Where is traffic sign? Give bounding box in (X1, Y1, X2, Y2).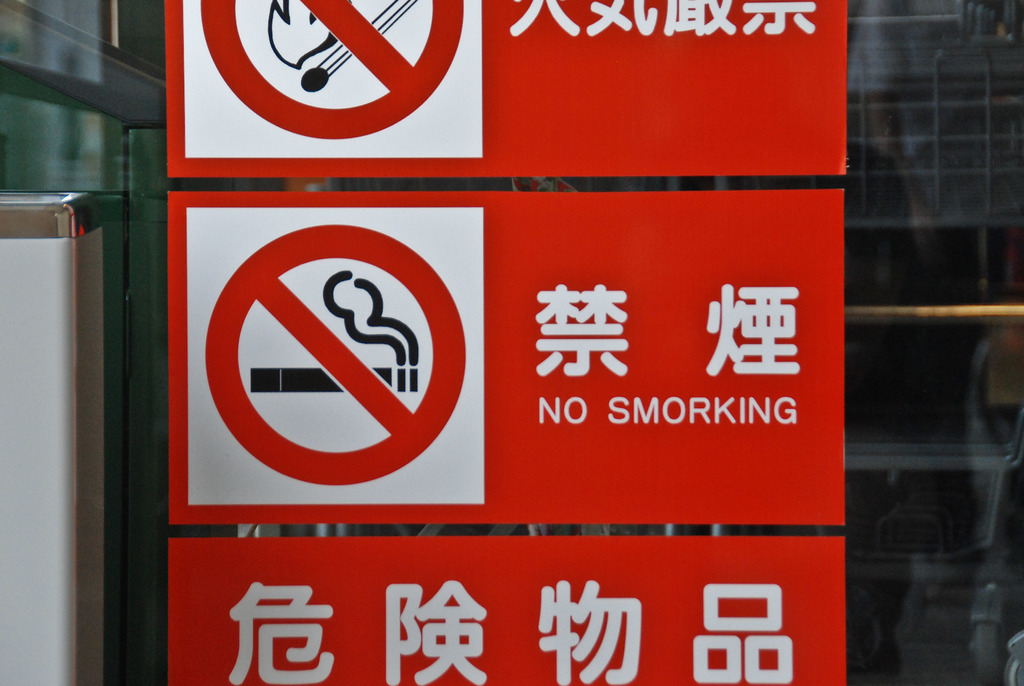
(163, 0, 848, 175).
